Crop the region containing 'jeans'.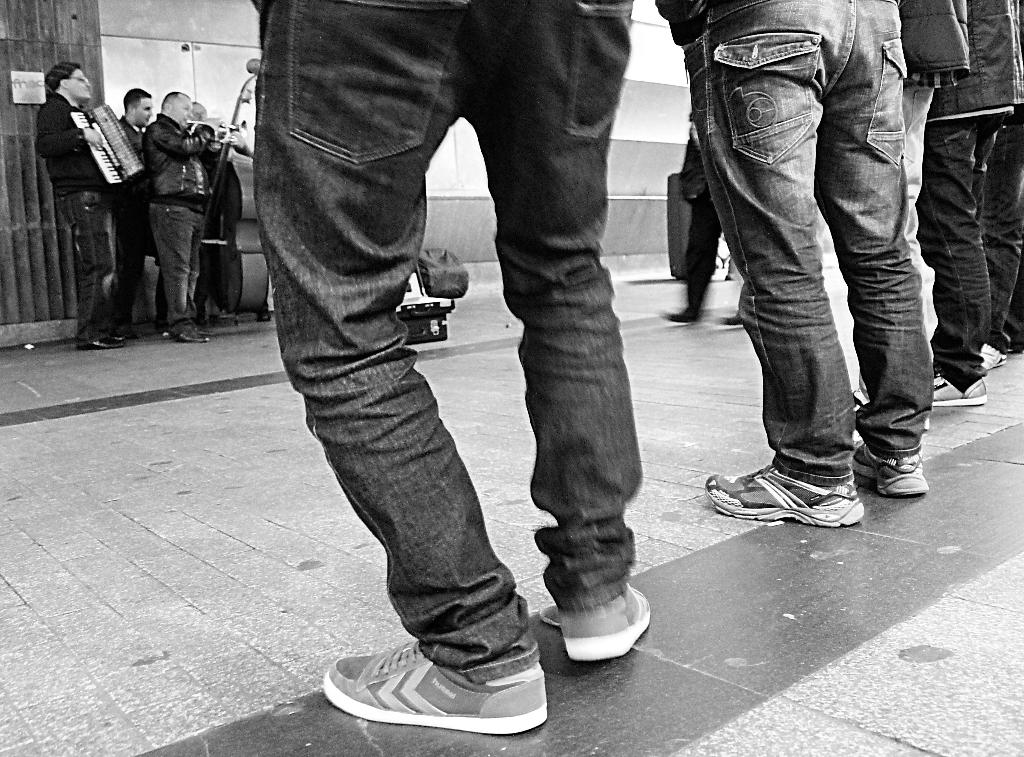
Crop region: <region>905, 93, 944, 339</region>.
